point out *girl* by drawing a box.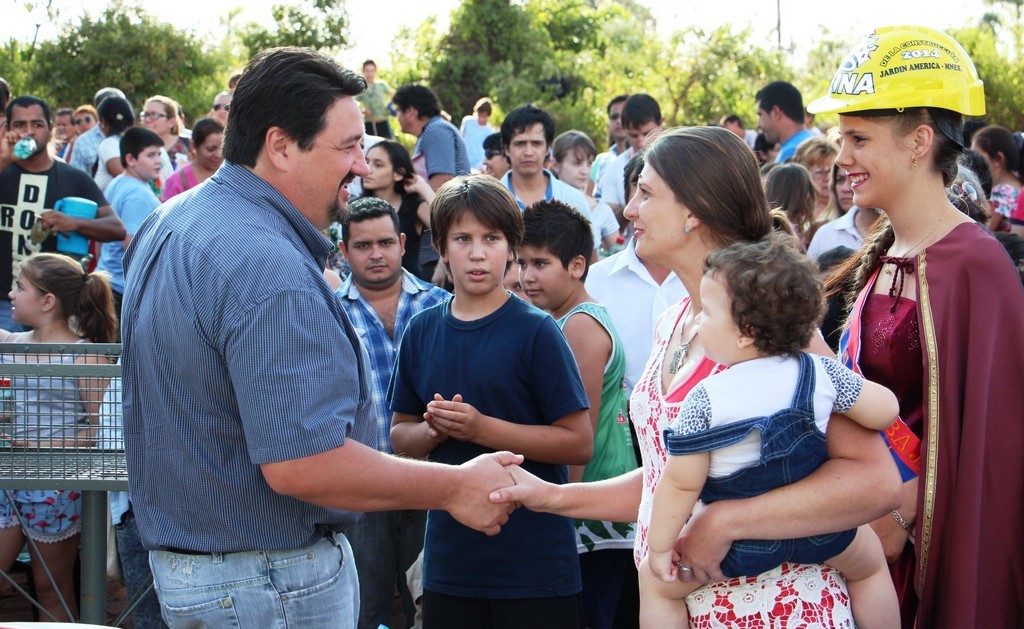
[x1=98, y1=102, x2=128, y2=196].
